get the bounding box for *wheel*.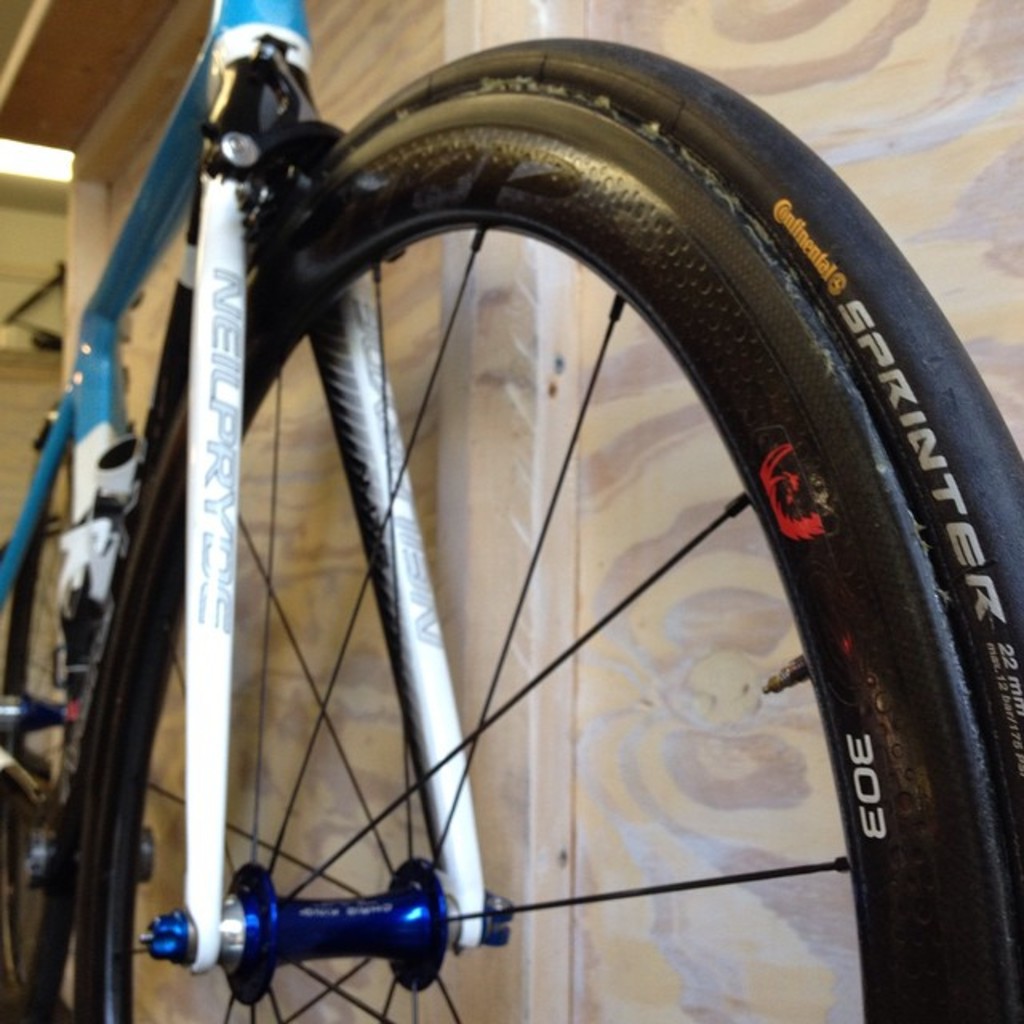
detection(67, 101, 987, 1023).
